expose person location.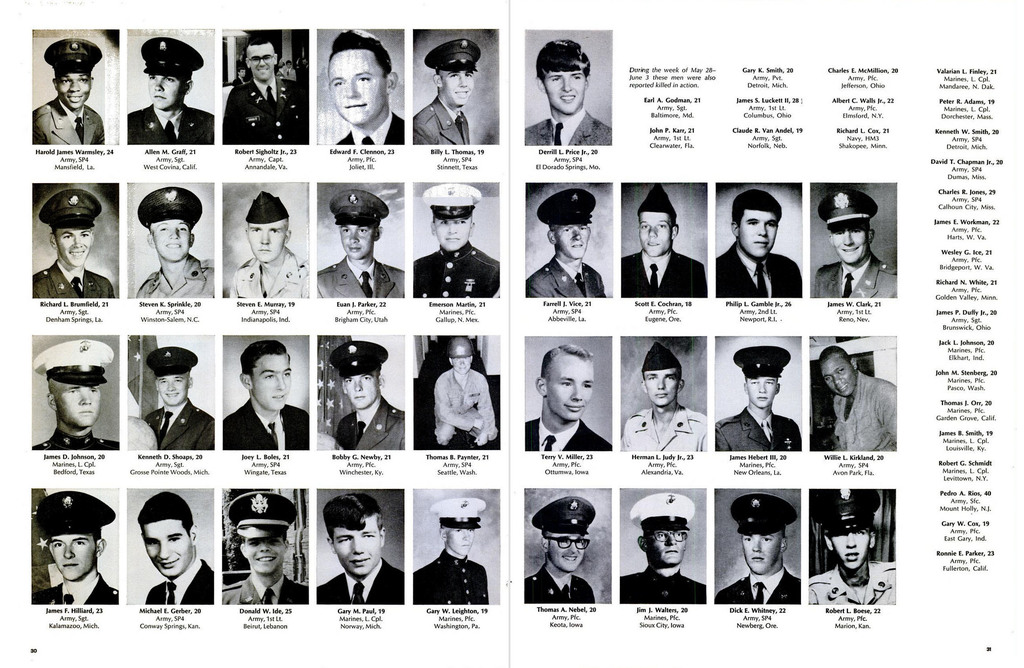
Exposed at left=33, top=191, right=112, bottom=302.
